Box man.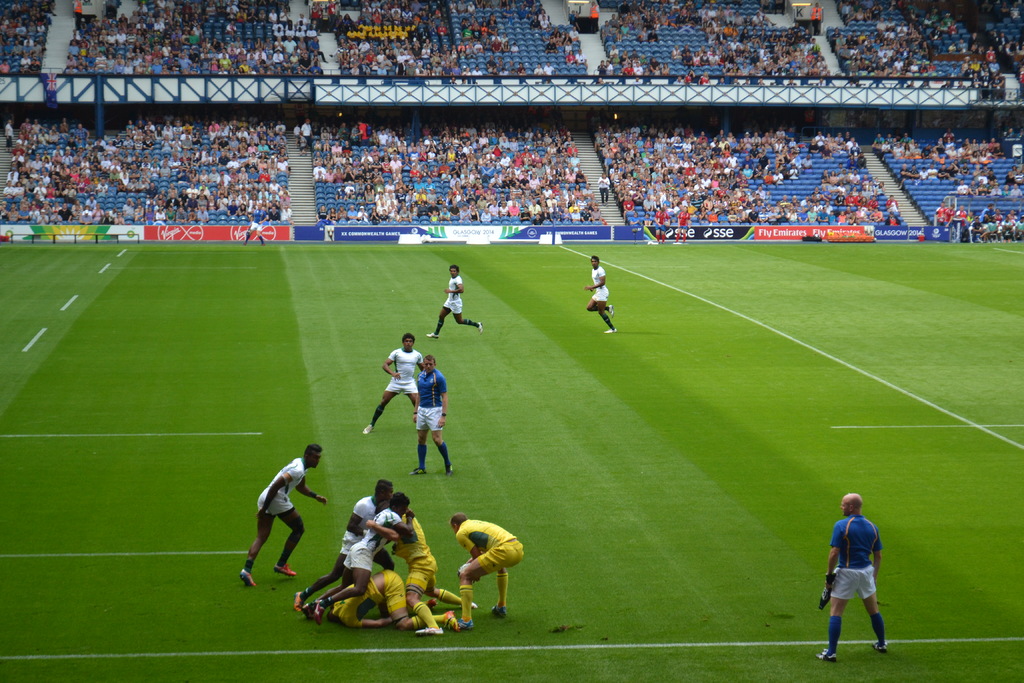
x1=321 y1=0 x2=337 y2=31.
